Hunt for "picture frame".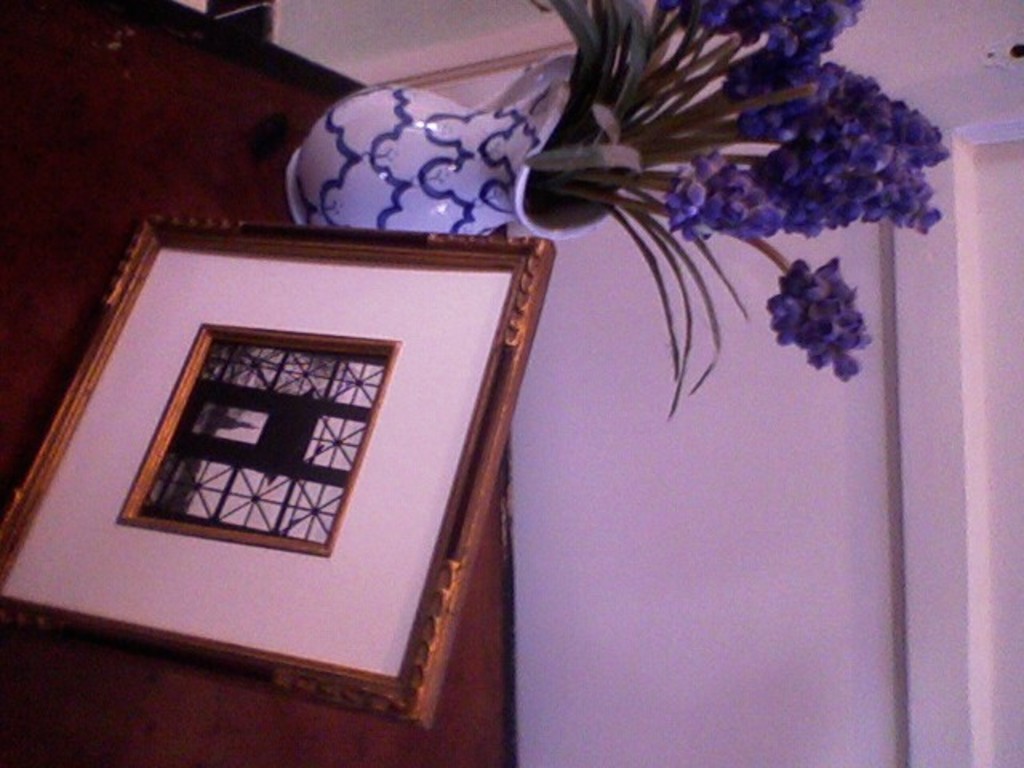
Hunted down at bbox=[0, 214, 557, 733].
